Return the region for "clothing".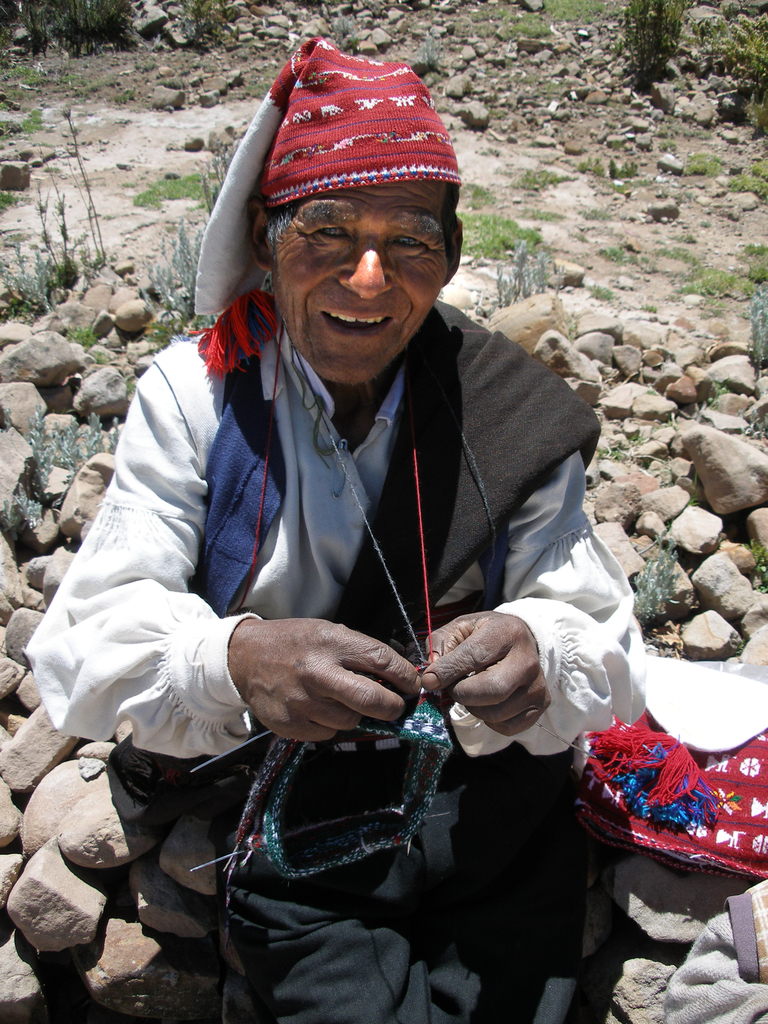
l=13, t=33, r=659, b=1023.
